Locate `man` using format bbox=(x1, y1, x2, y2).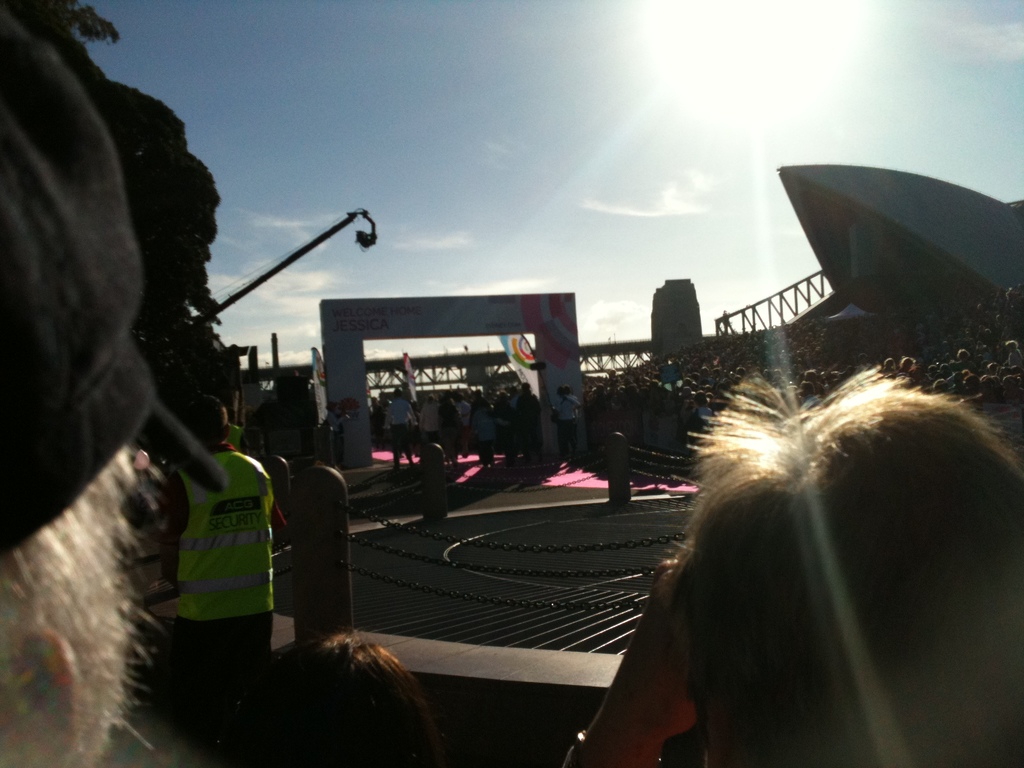
bbox=(384, 387, 420, 479).
